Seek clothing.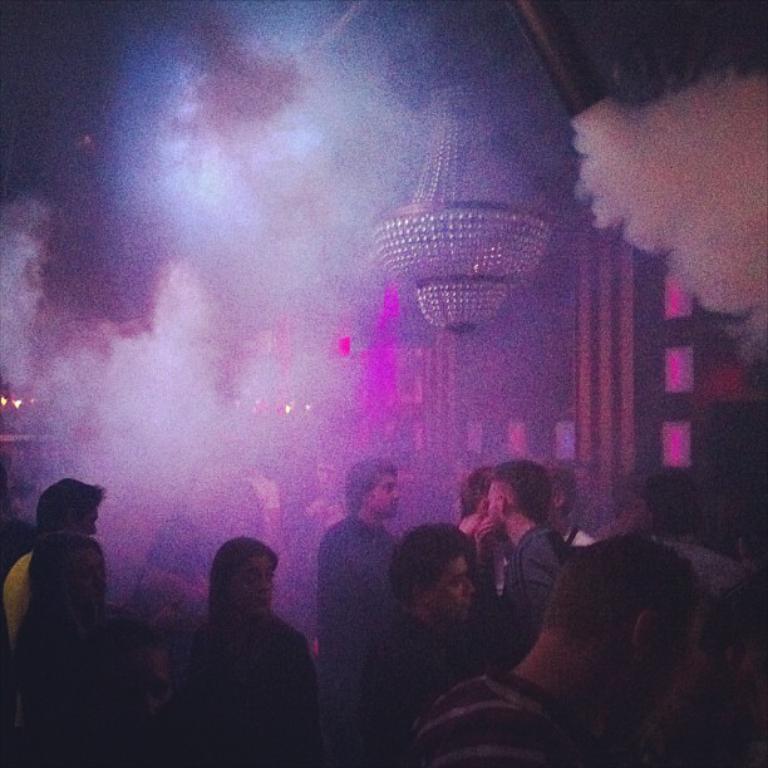
pyautogui.locateOnScreen(409, 655, 575, 767).
